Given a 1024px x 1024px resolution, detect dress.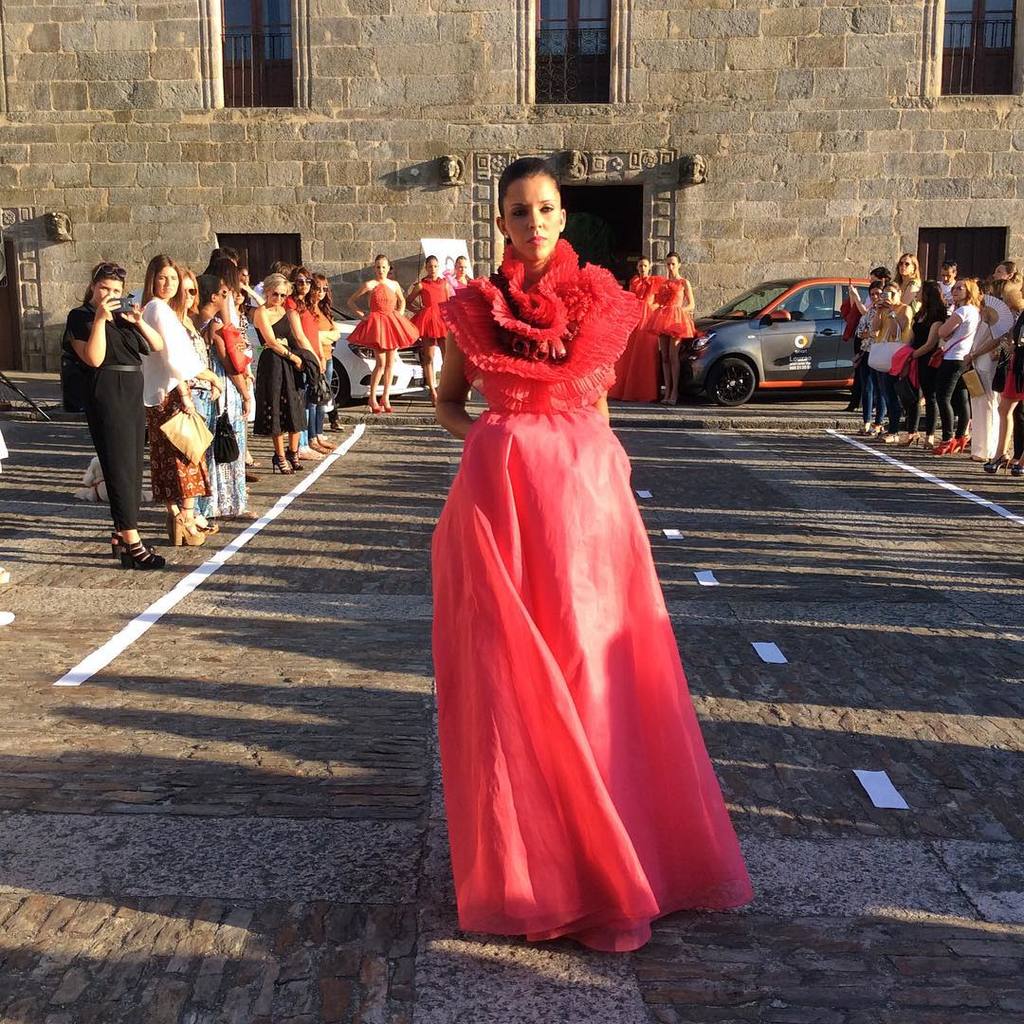
(left=183, top=322, right=218, bottom=516).
